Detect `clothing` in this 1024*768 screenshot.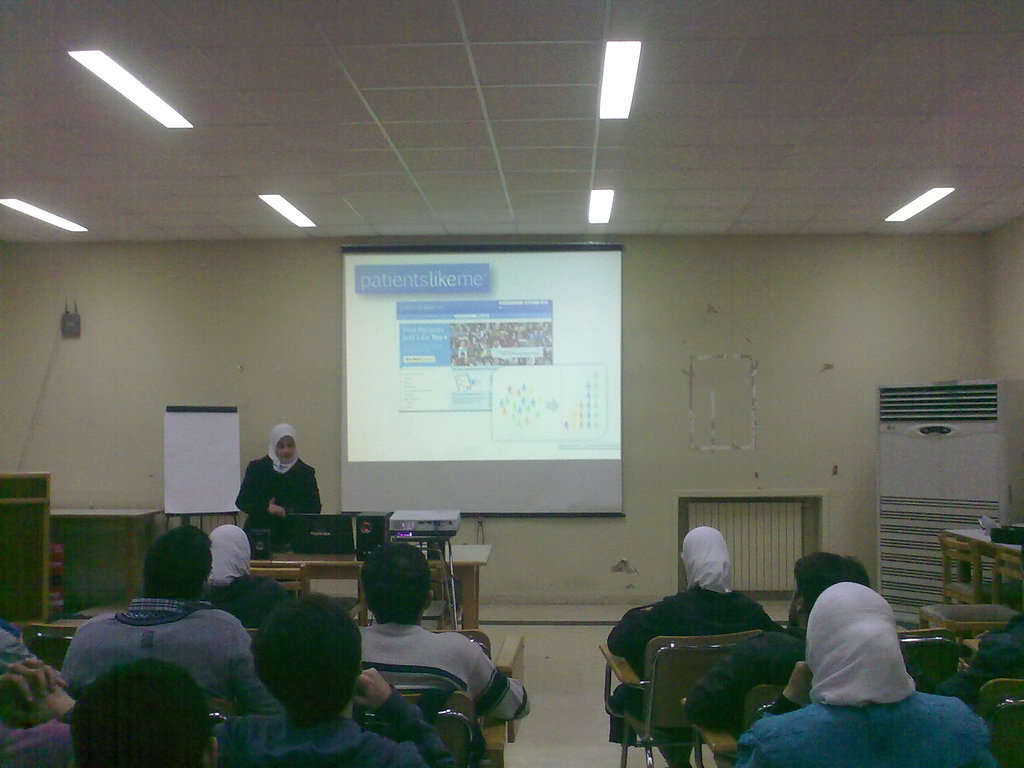
Detection: select_region(206, 708, 427, 767).
